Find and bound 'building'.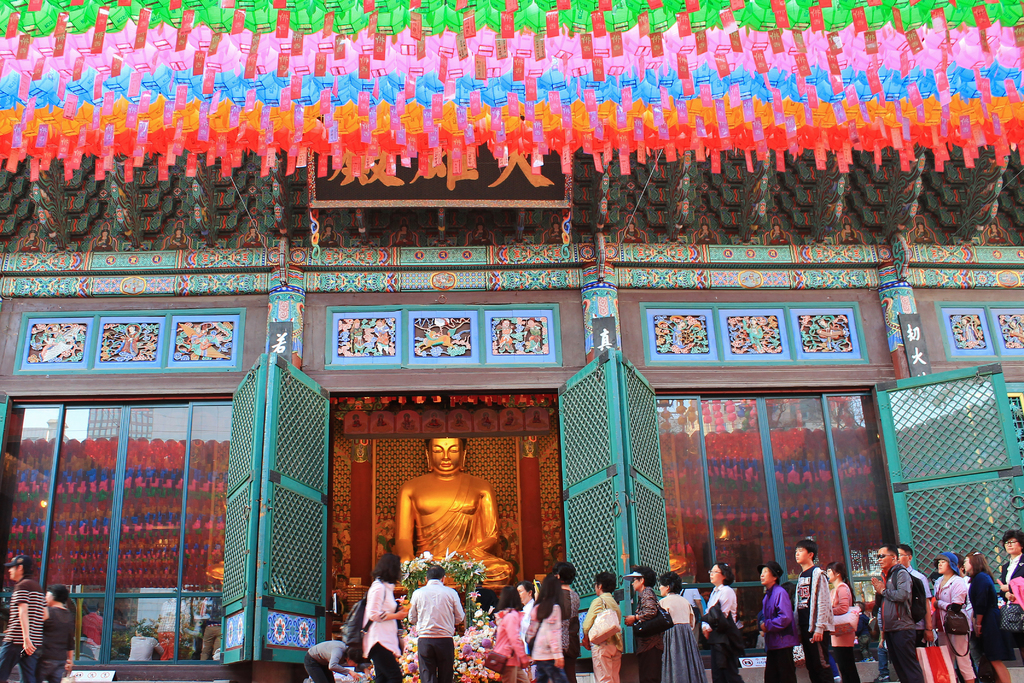
Bound: locate(0, 0, 1023, 682).
